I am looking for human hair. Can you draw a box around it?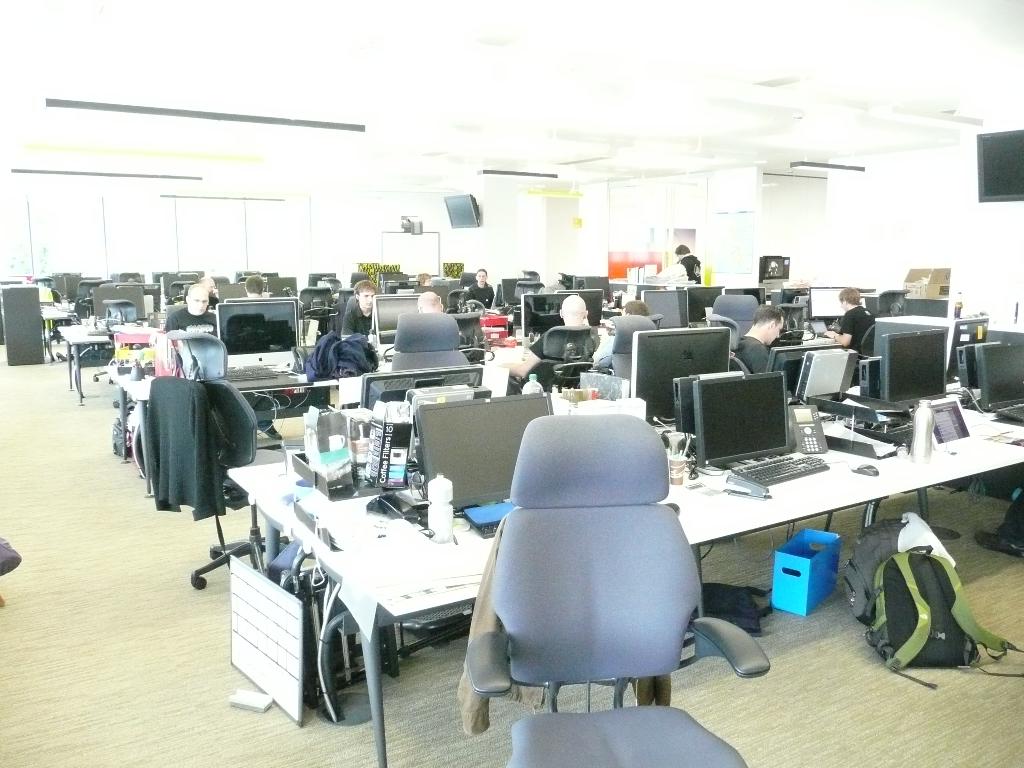
Sure, the bounding box is locate(625, 302, 652, 318).
